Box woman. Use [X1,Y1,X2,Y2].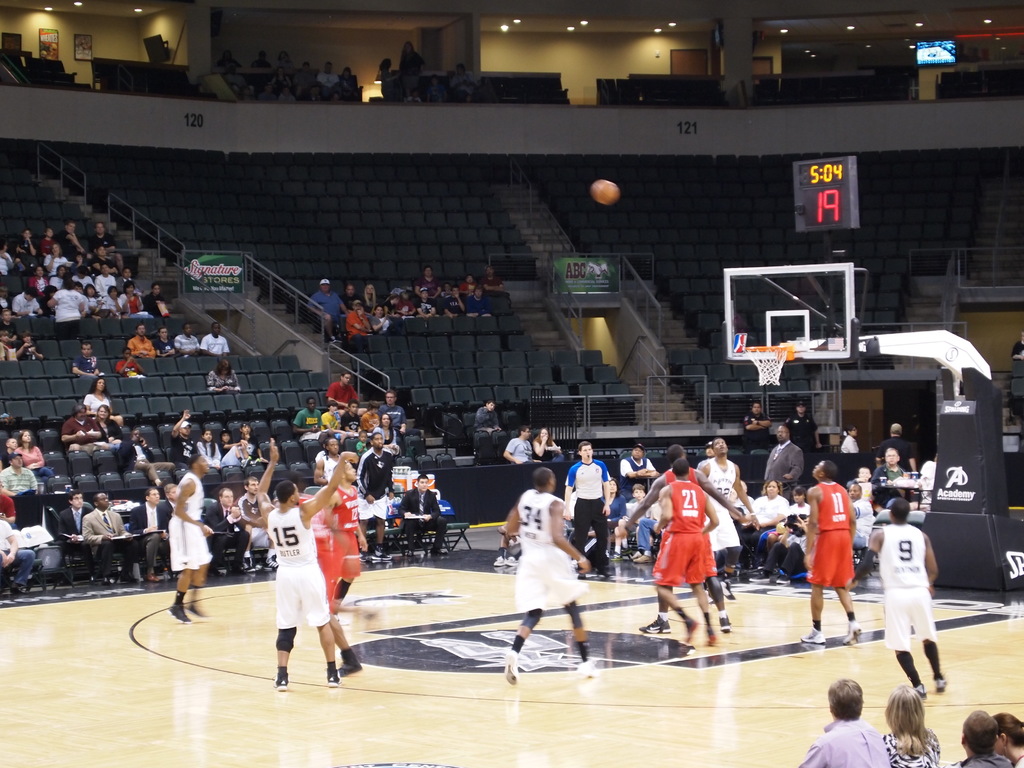
[218,50,241,68].
